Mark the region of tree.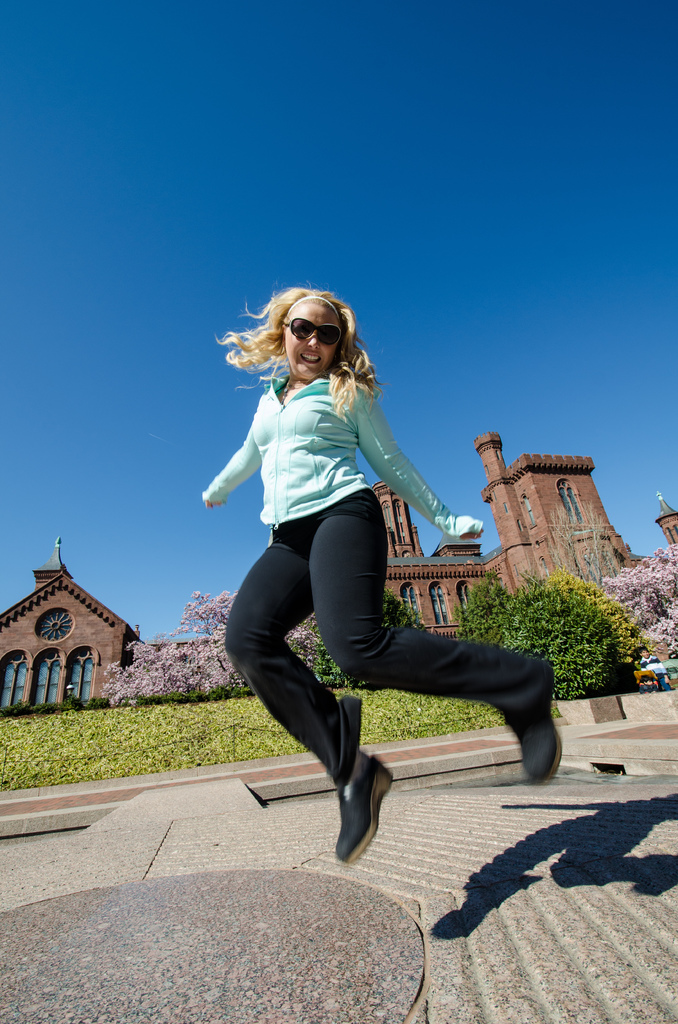
Region: bbox=(492, 561, 651, 669).
